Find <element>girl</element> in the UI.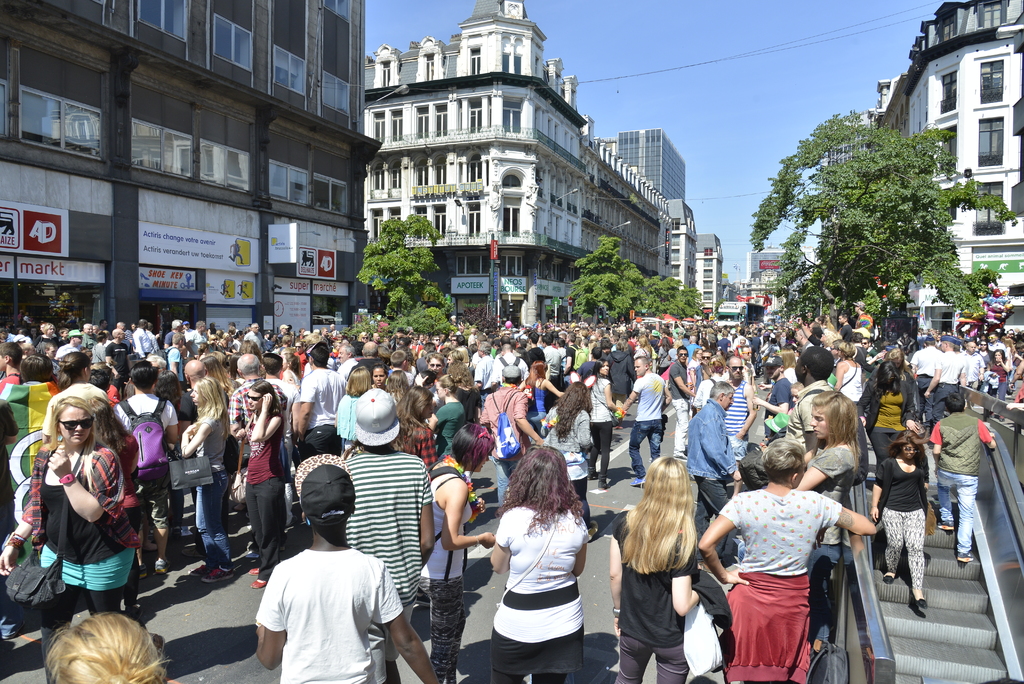
UI element at [x1=239, y1=388, x2=291, y2=582].
